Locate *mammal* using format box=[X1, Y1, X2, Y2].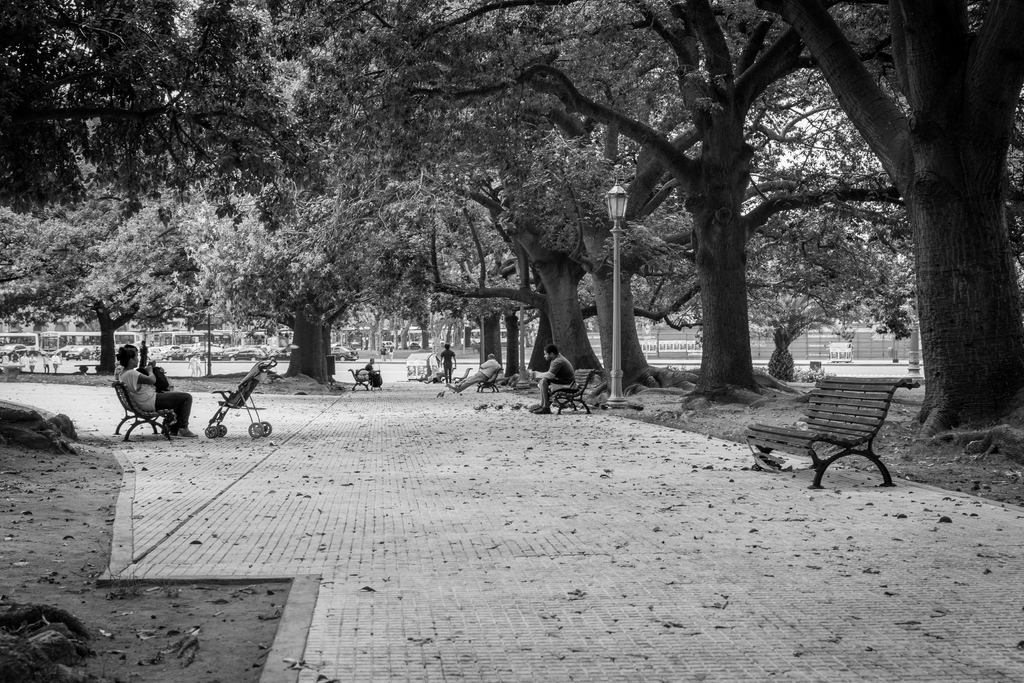
box=[114, 361, 131, 377].
